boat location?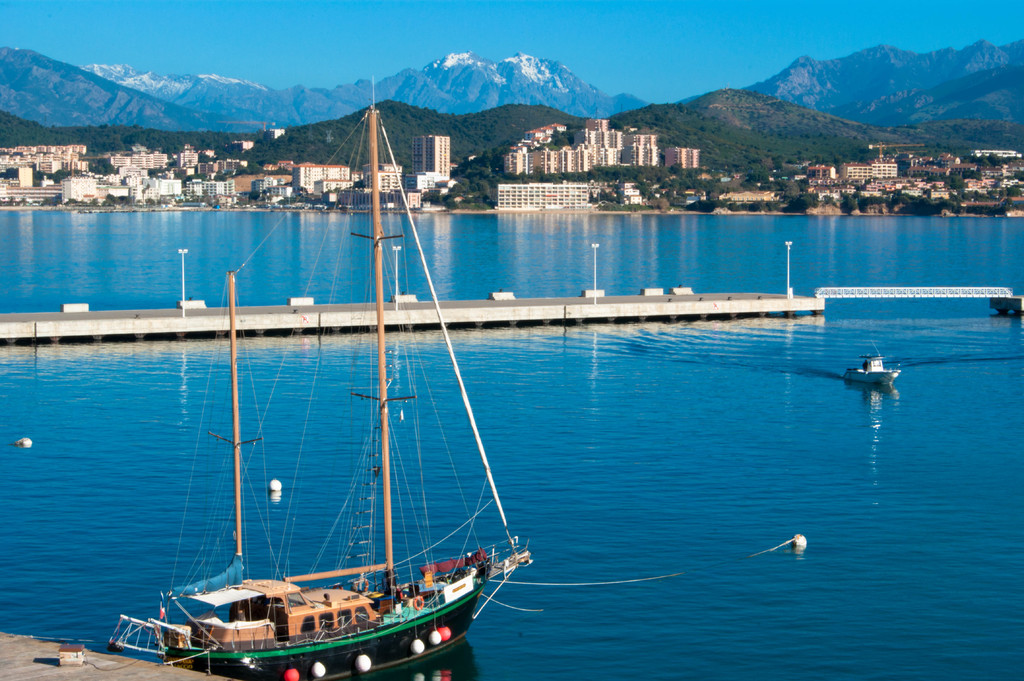
select_region(845, 352, 902, 383)
